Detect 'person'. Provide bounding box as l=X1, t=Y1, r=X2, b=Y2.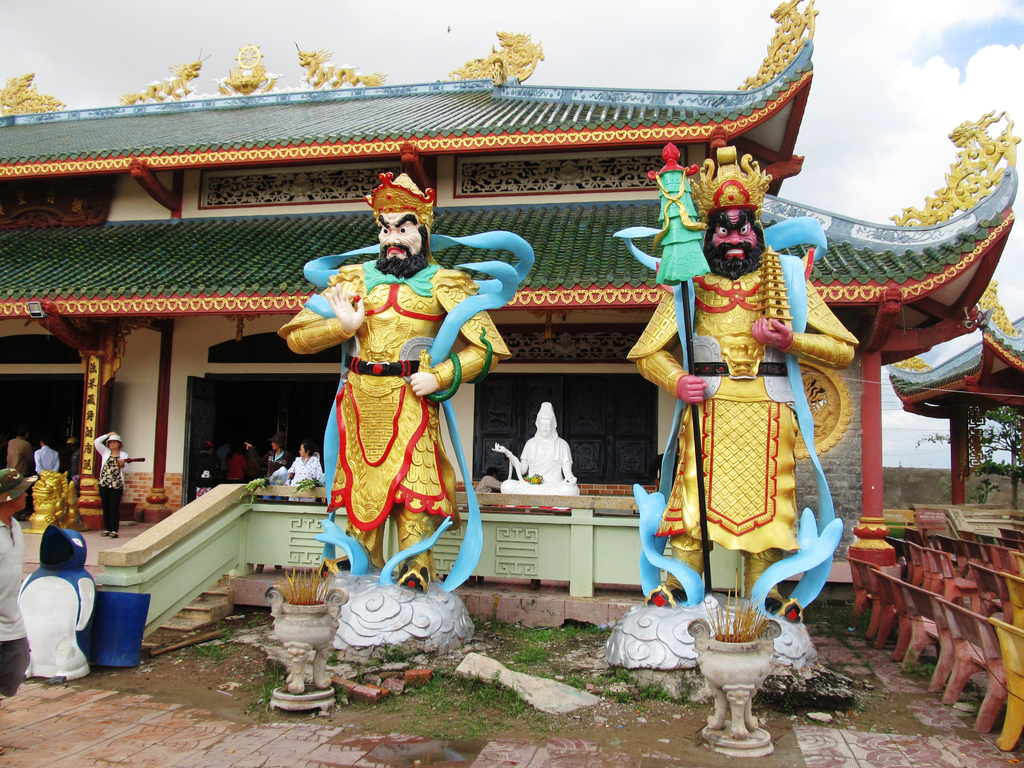
l=0, t=470, r=44, b=703.
